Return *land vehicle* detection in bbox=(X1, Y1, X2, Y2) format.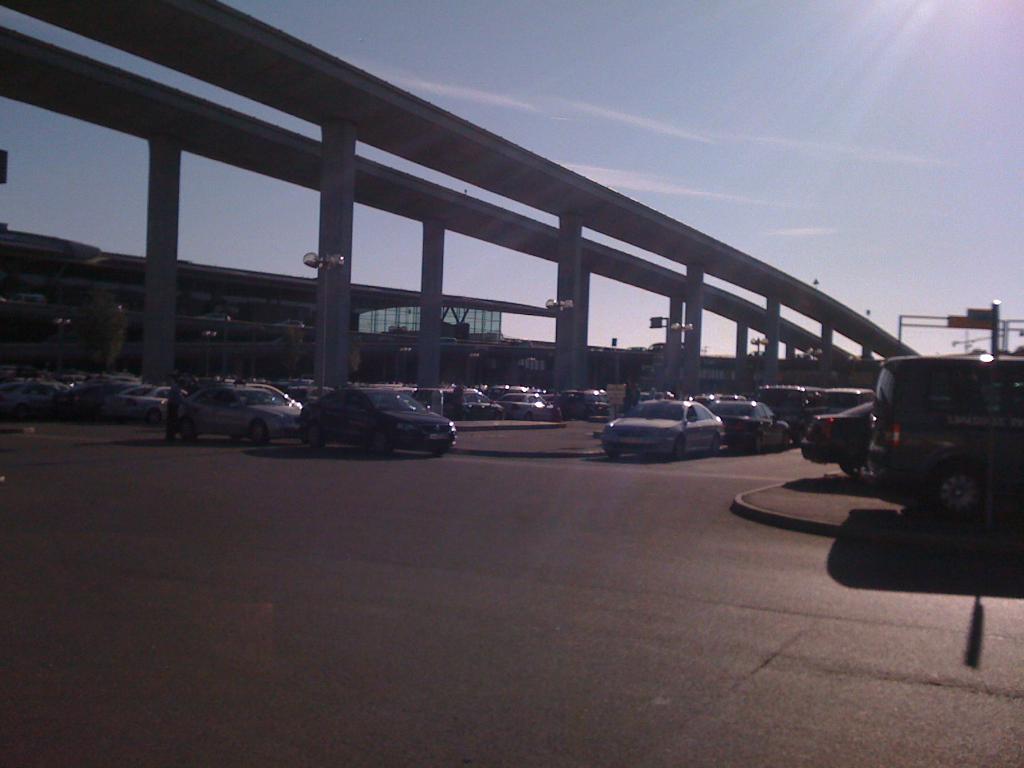
bbox=(718, 392, 748, 404).
